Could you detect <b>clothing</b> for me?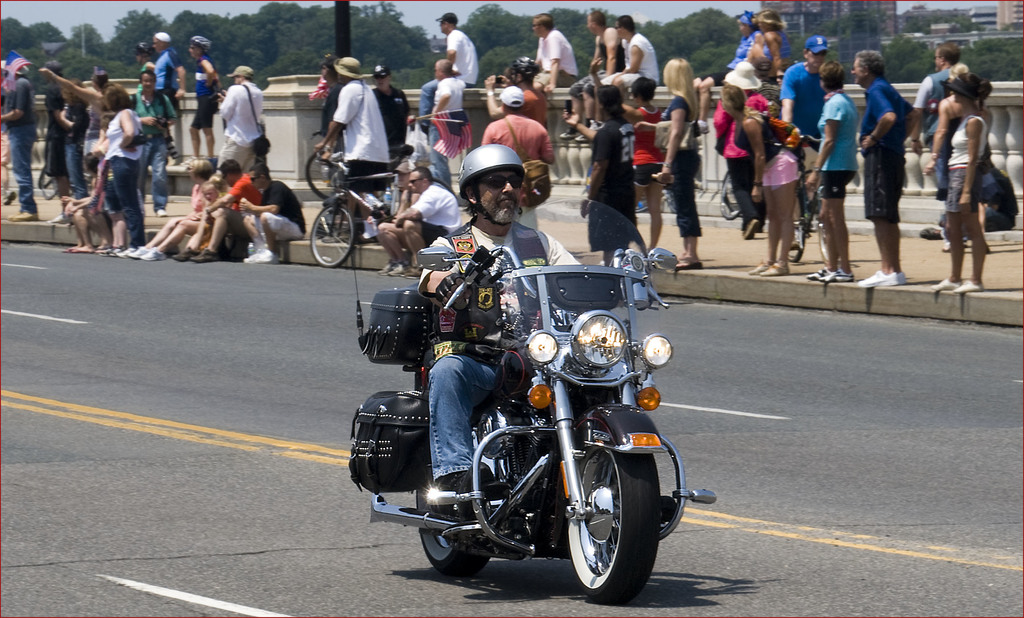
Detection result: [107,169,119,208].
